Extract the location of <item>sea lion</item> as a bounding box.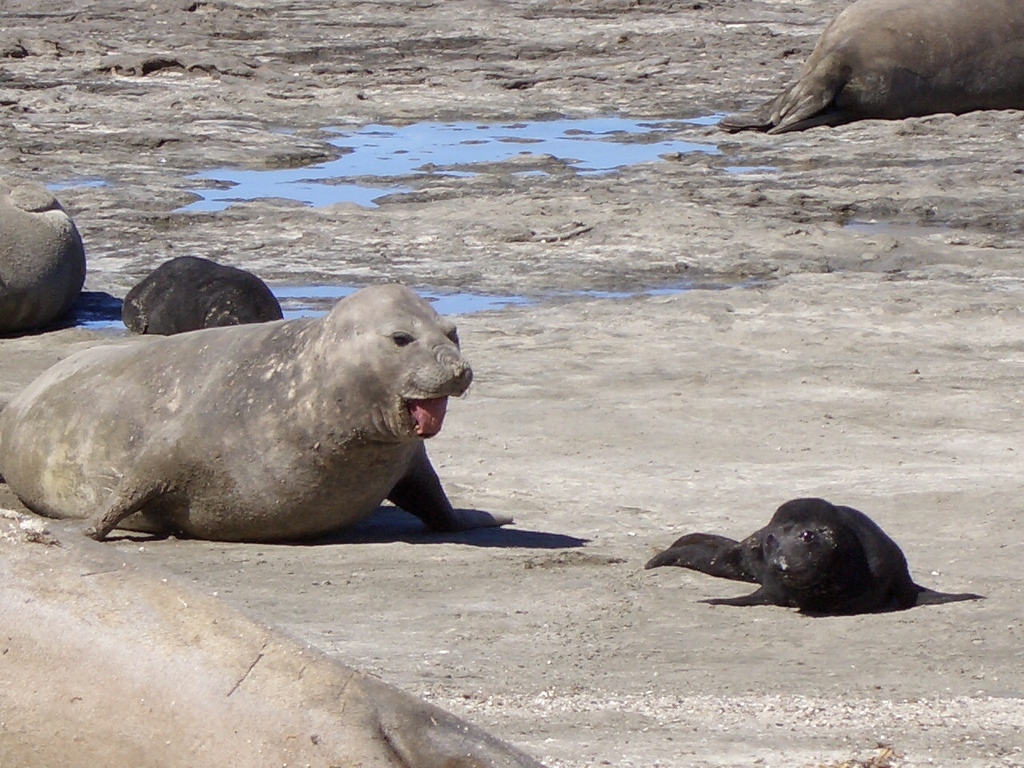
626, 495, 979, 626.
